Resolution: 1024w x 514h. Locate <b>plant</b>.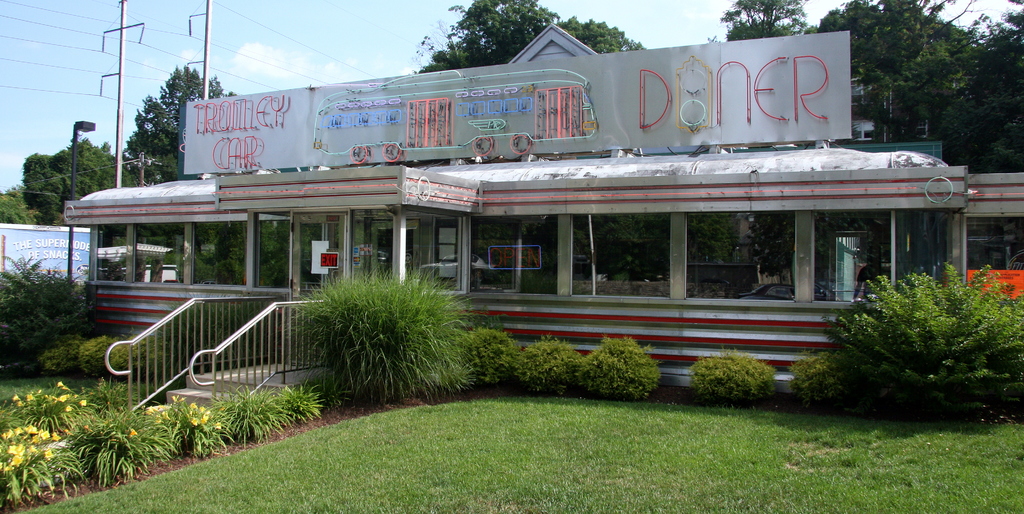
x1=509, y1=333, x2=584, y2=393.
